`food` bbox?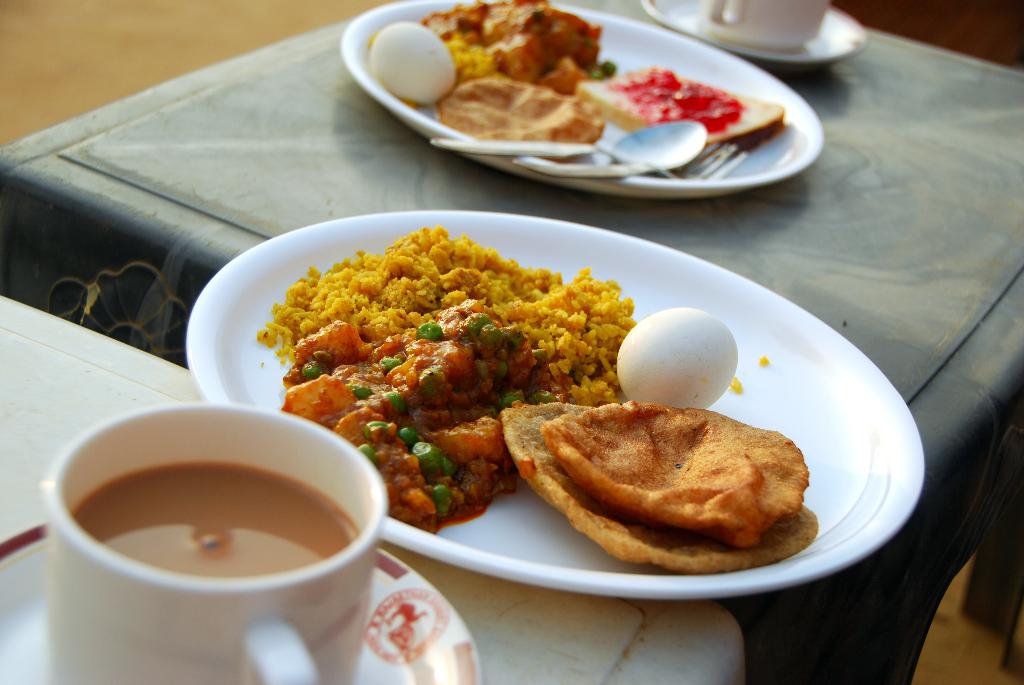
<box>500,409,819,578</box>
